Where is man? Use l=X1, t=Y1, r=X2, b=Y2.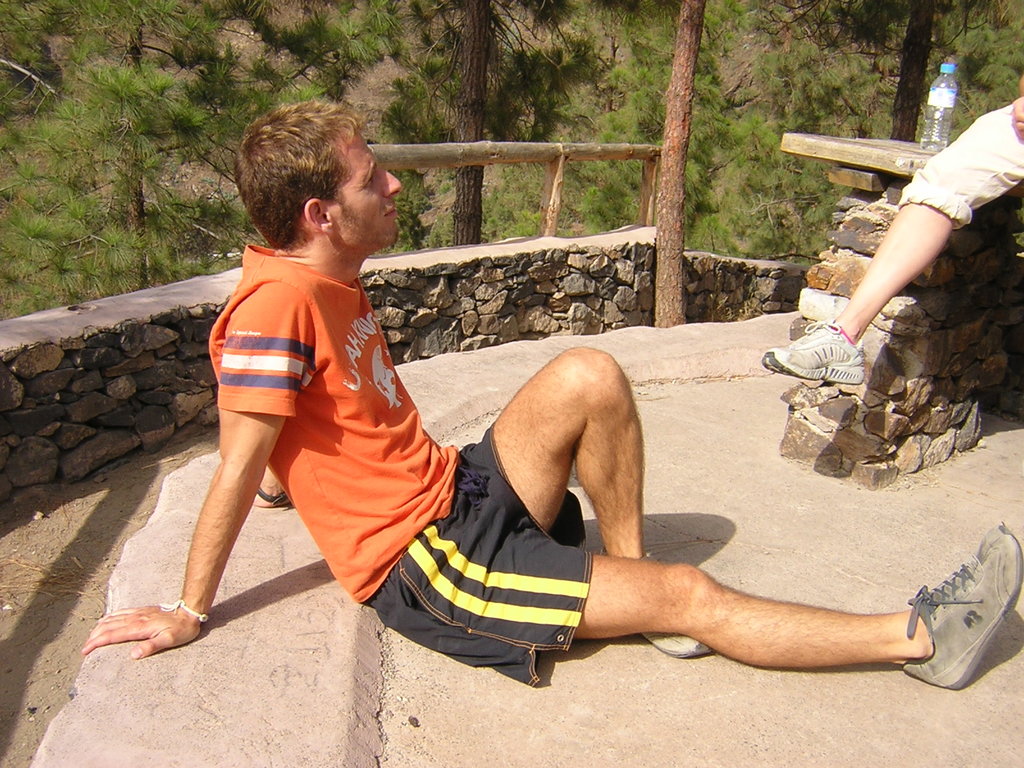
l=72, t=90, r=1023, b=699.
